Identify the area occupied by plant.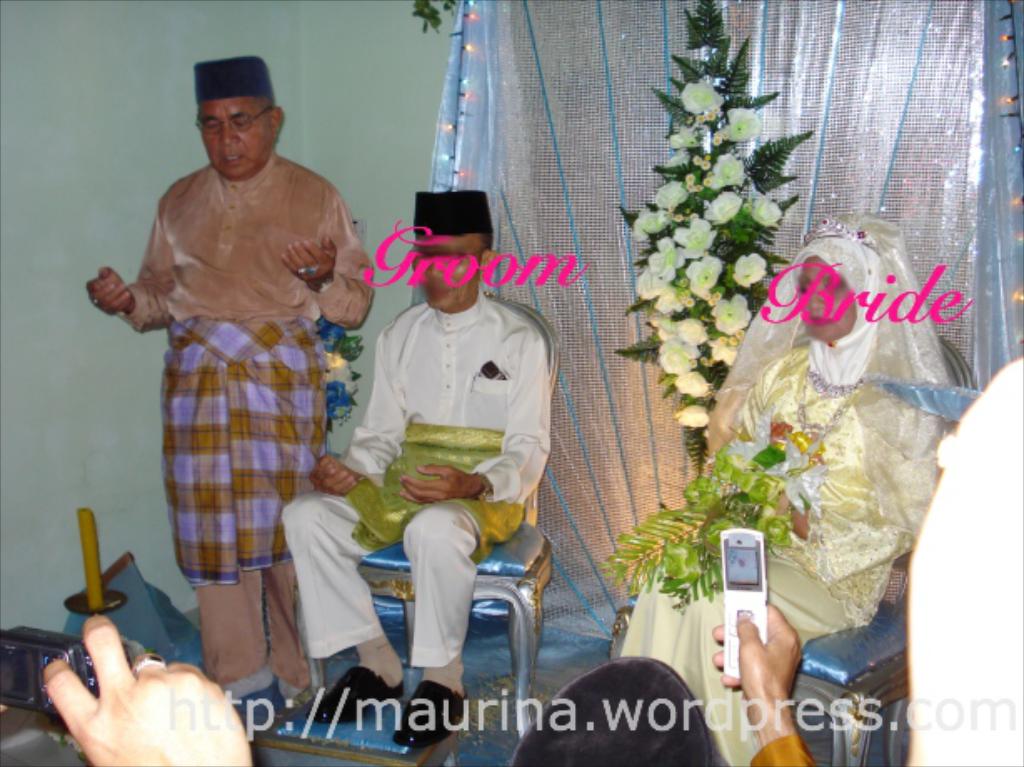
Area: x1=595, y1=450, x2=797, y2=614.
